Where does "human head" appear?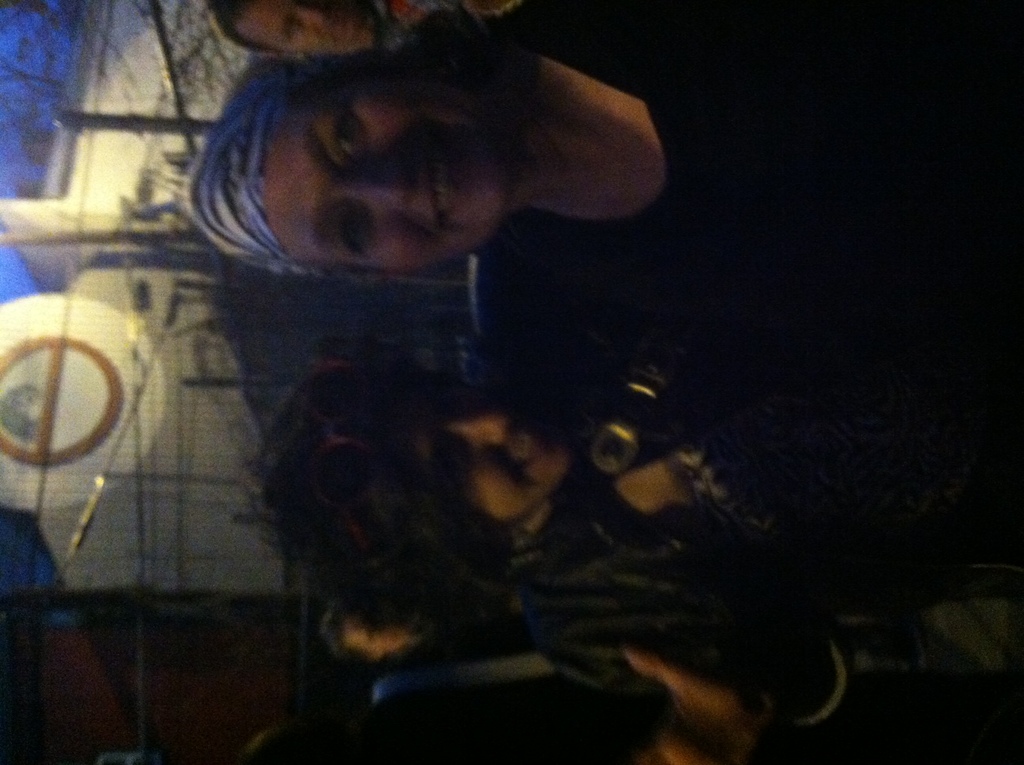
Appears at <region>190, 76, 523, 266</region>.
